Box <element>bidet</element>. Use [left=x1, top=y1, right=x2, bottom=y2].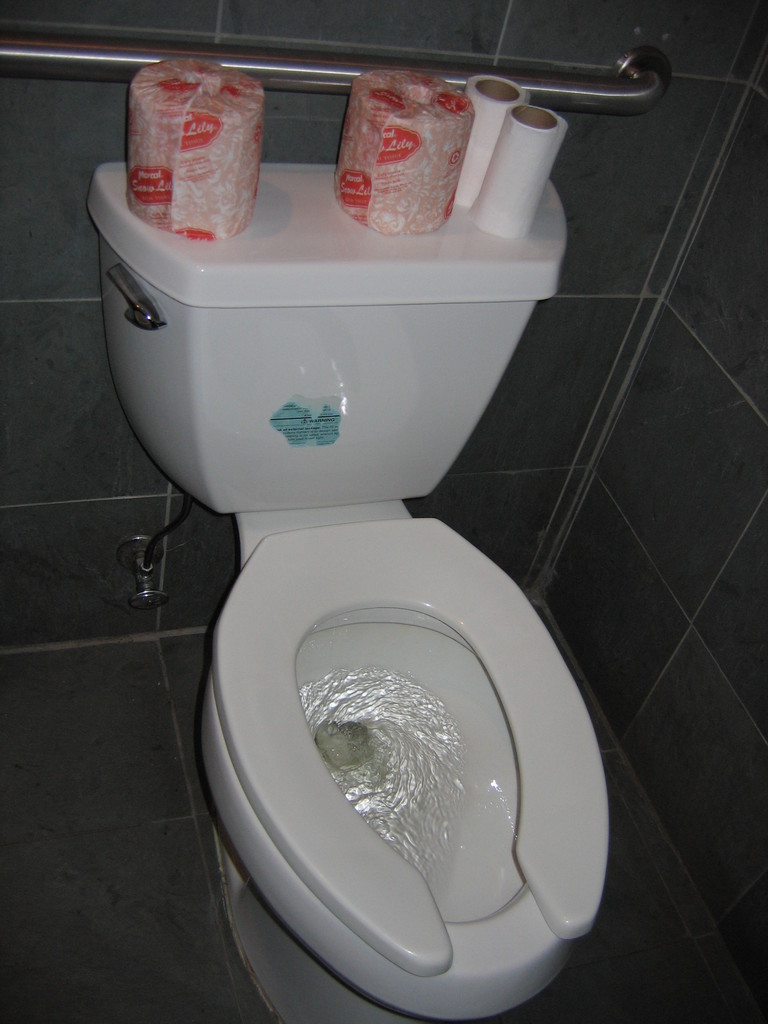
[left=200, top=518, right=608, bottom=1023].
